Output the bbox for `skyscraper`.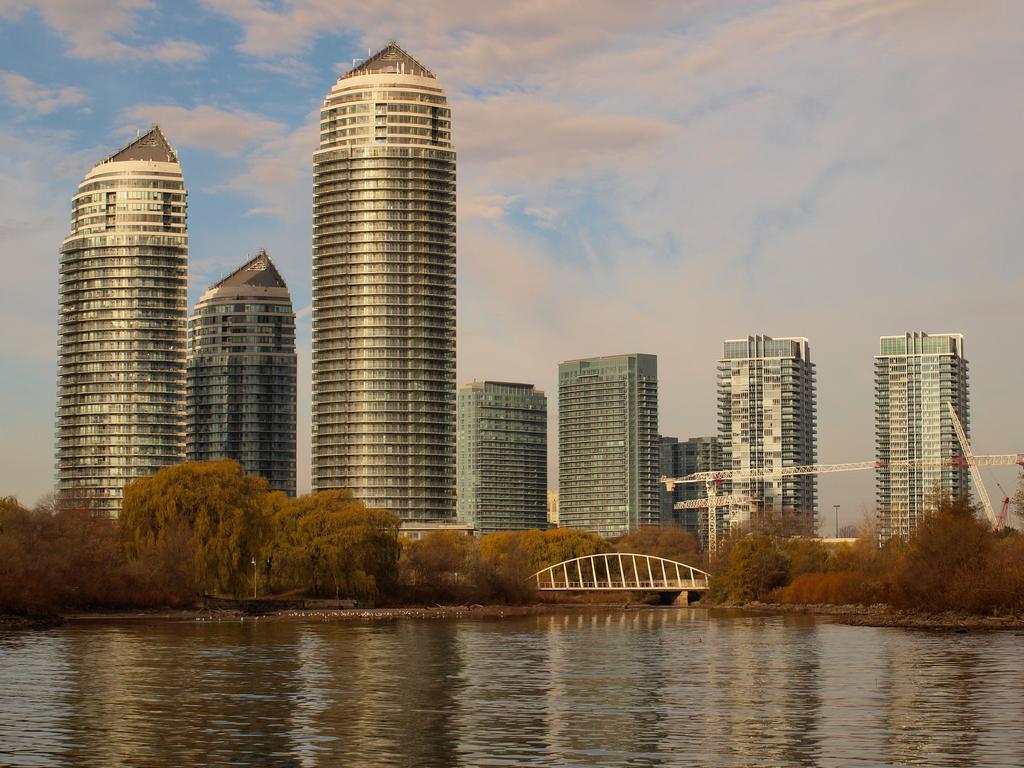
box(696, 436, 725, 552).
